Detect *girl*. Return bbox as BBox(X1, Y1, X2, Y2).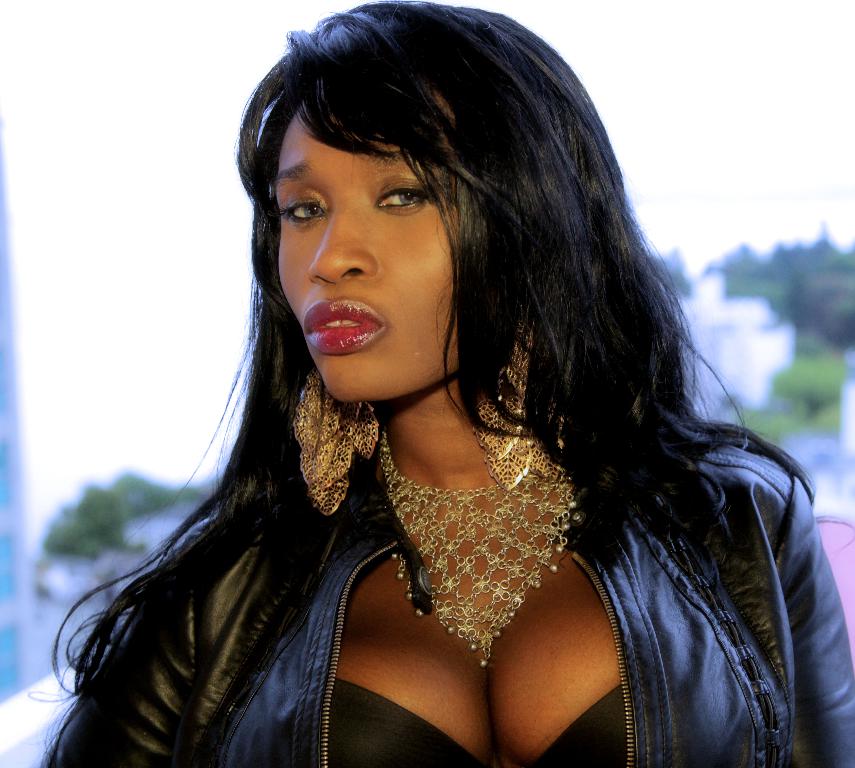
BBox(24, 1, 854, 767).
